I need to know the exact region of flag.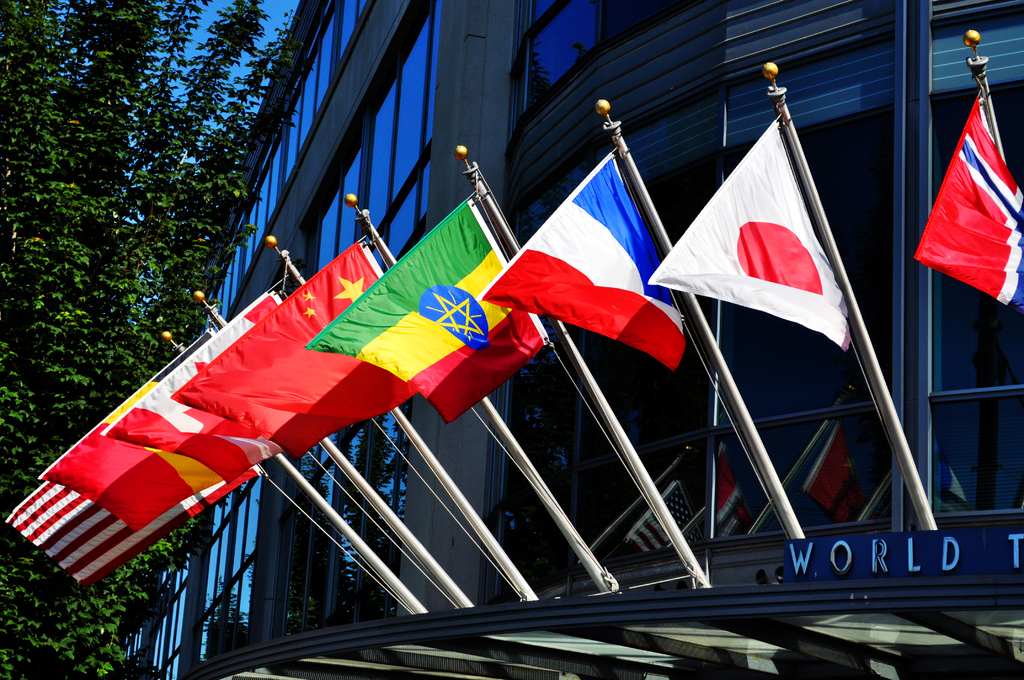
Region: 180/234/427/464.
